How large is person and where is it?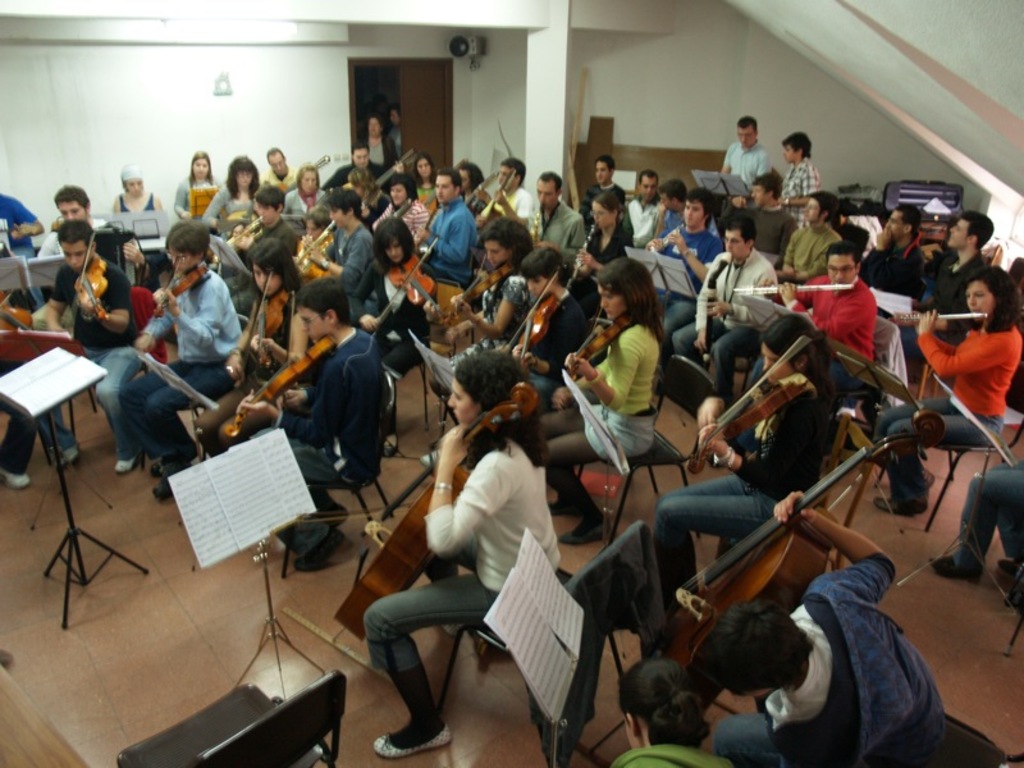
Bounding box: locate(649, 308, 841, 623).
